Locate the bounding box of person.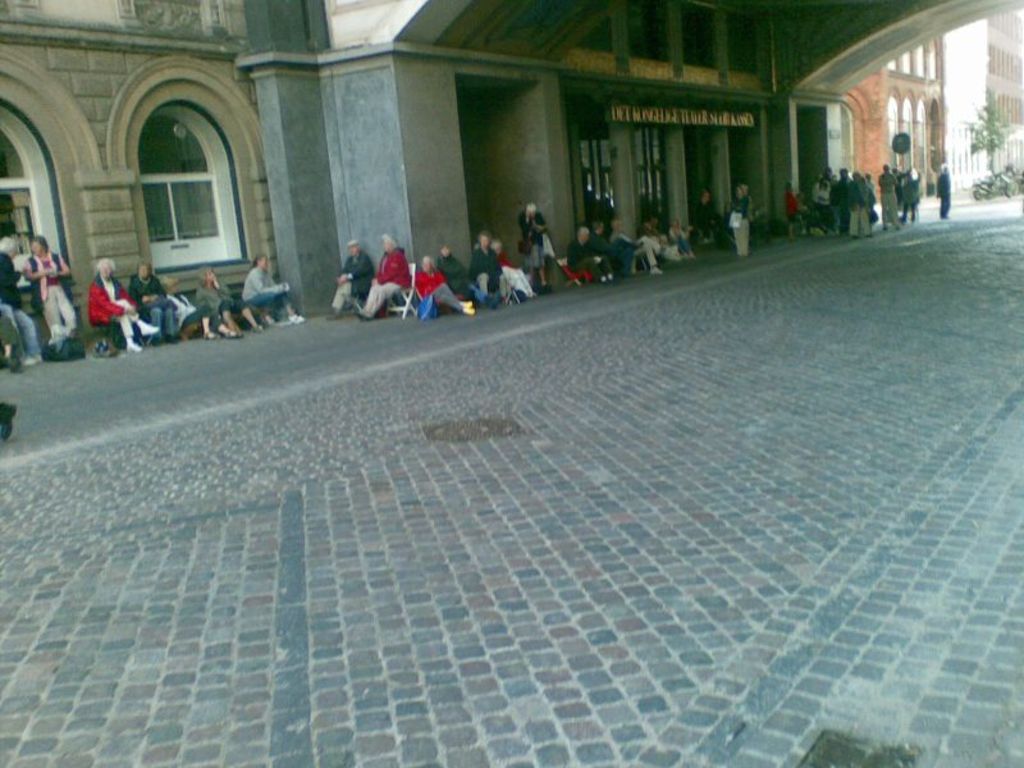
Bounding box: bbox=(344, 225, 407, 319).
